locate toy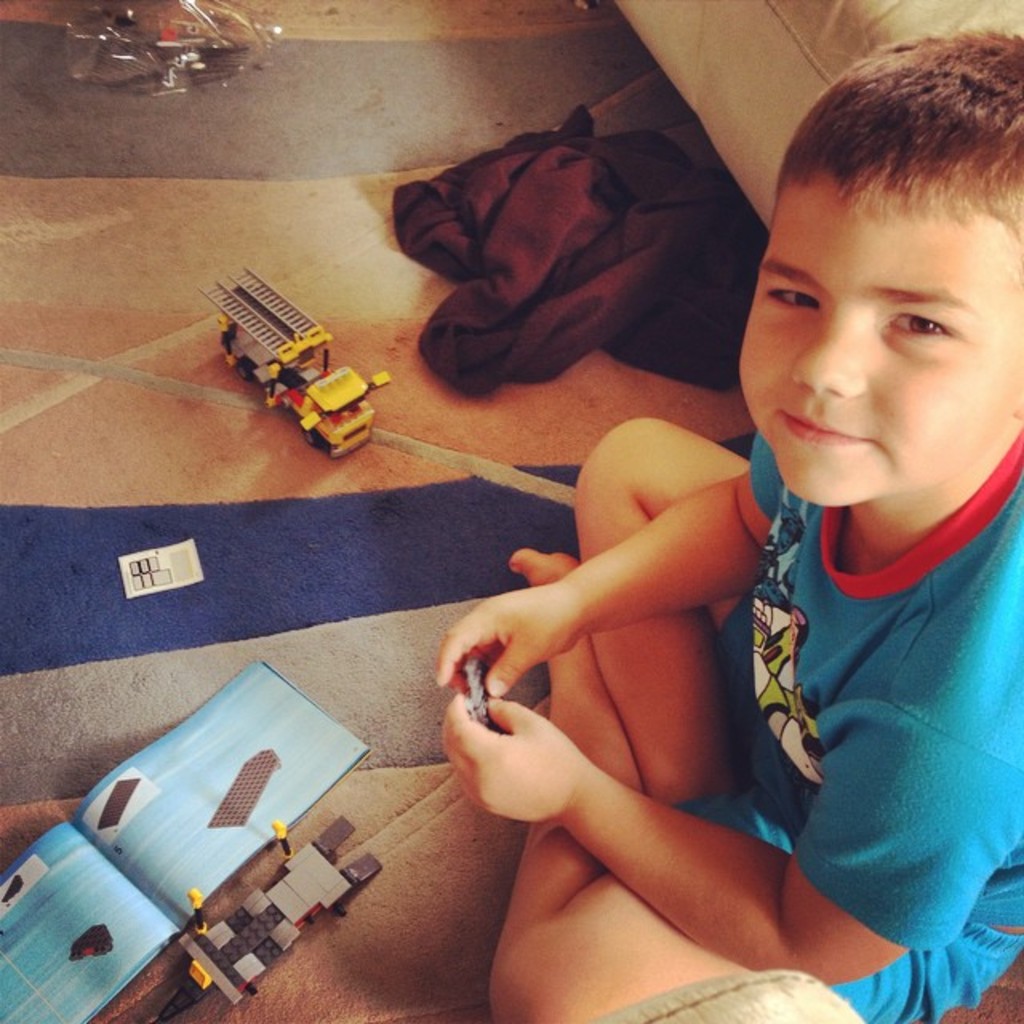
154, 792, 395, 1022
